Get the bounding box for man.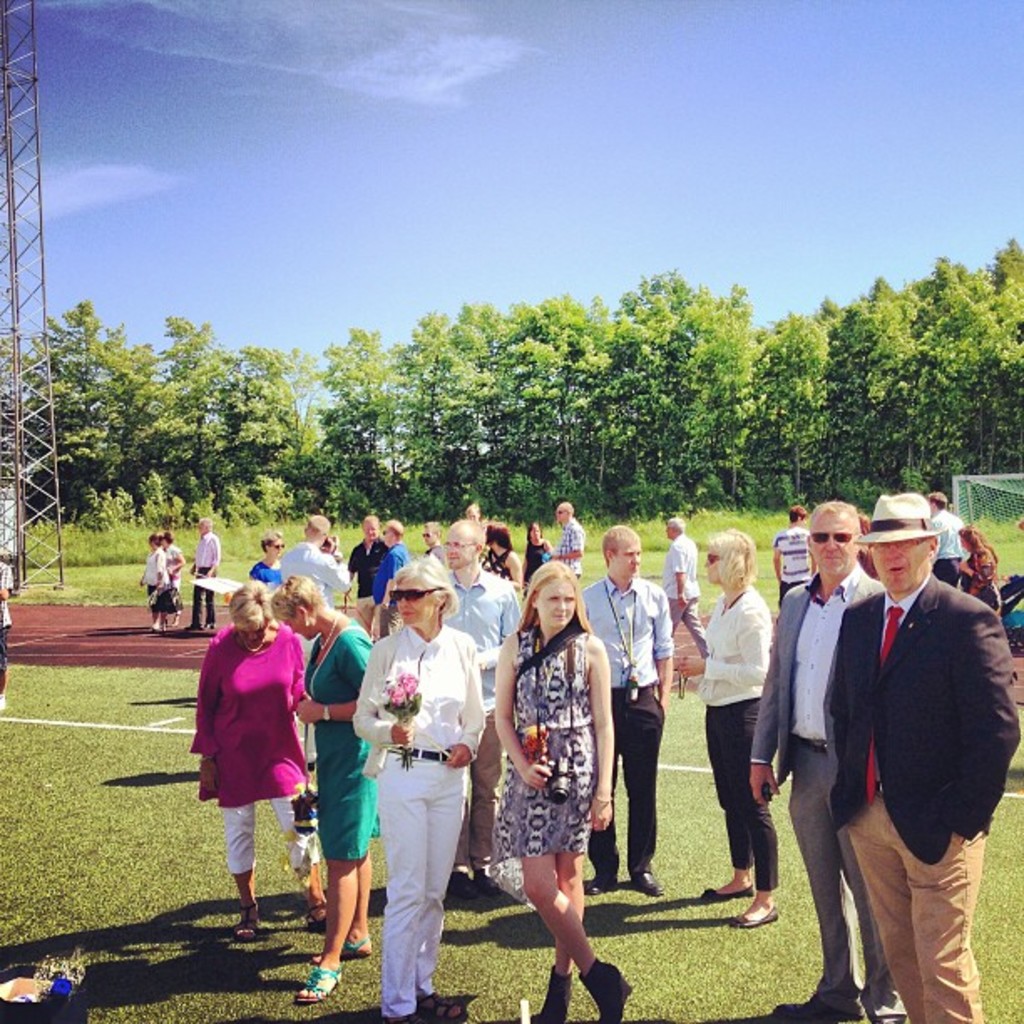
crop(771, 505, 813, 631).
